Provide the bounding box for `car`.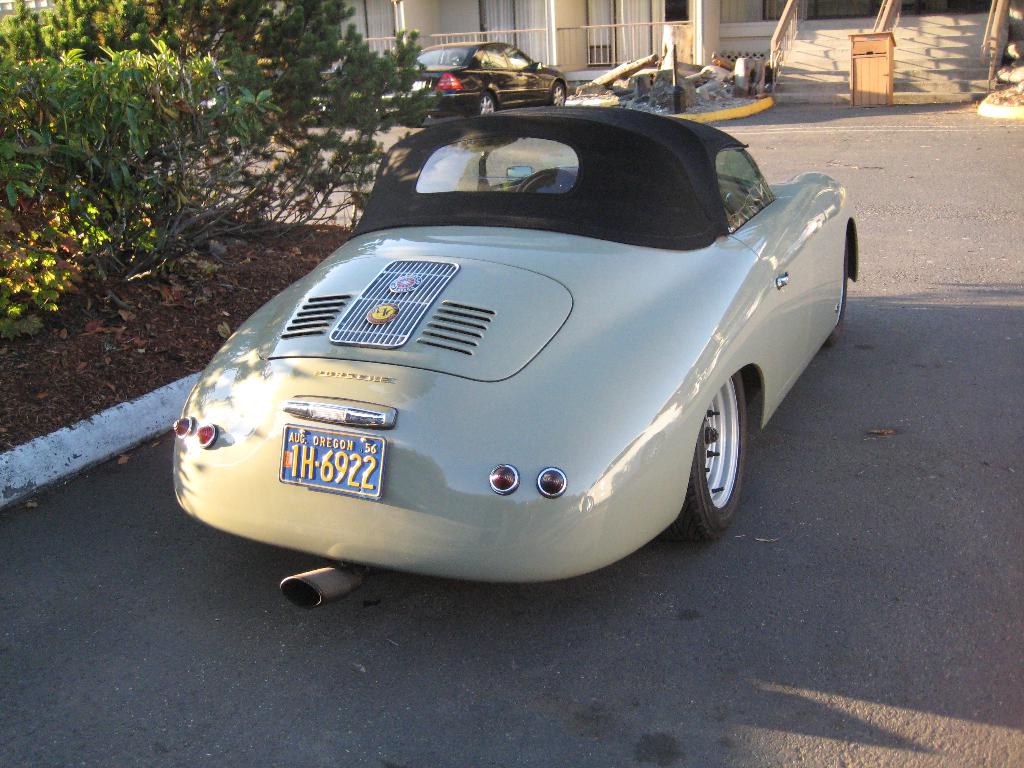
<bbox>373, 40, 575, 116</bbox>.
